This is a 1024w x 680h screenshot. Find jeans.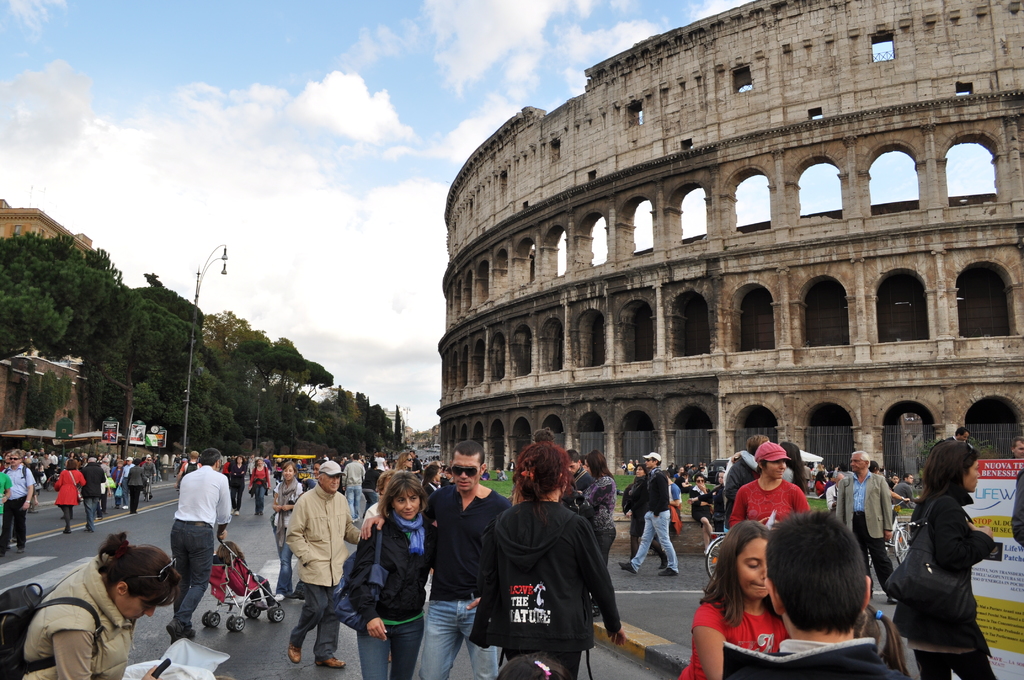
Bounding box: locate(86, 499, 97, 531).
